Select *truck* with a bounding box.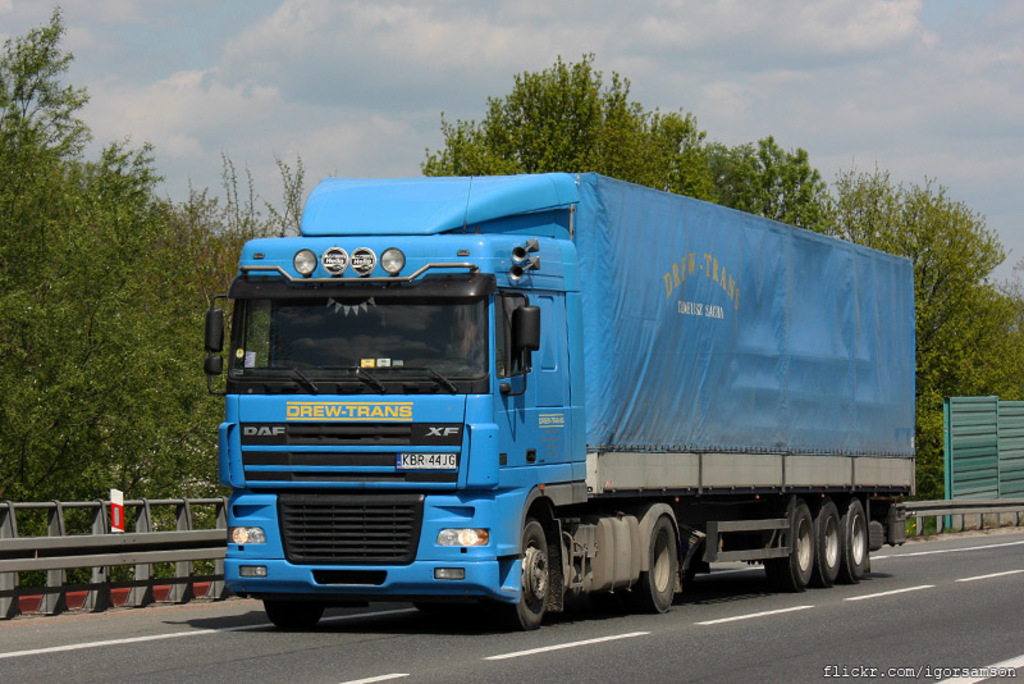
[x1=198, y1=161, x2=923, y2=631].
